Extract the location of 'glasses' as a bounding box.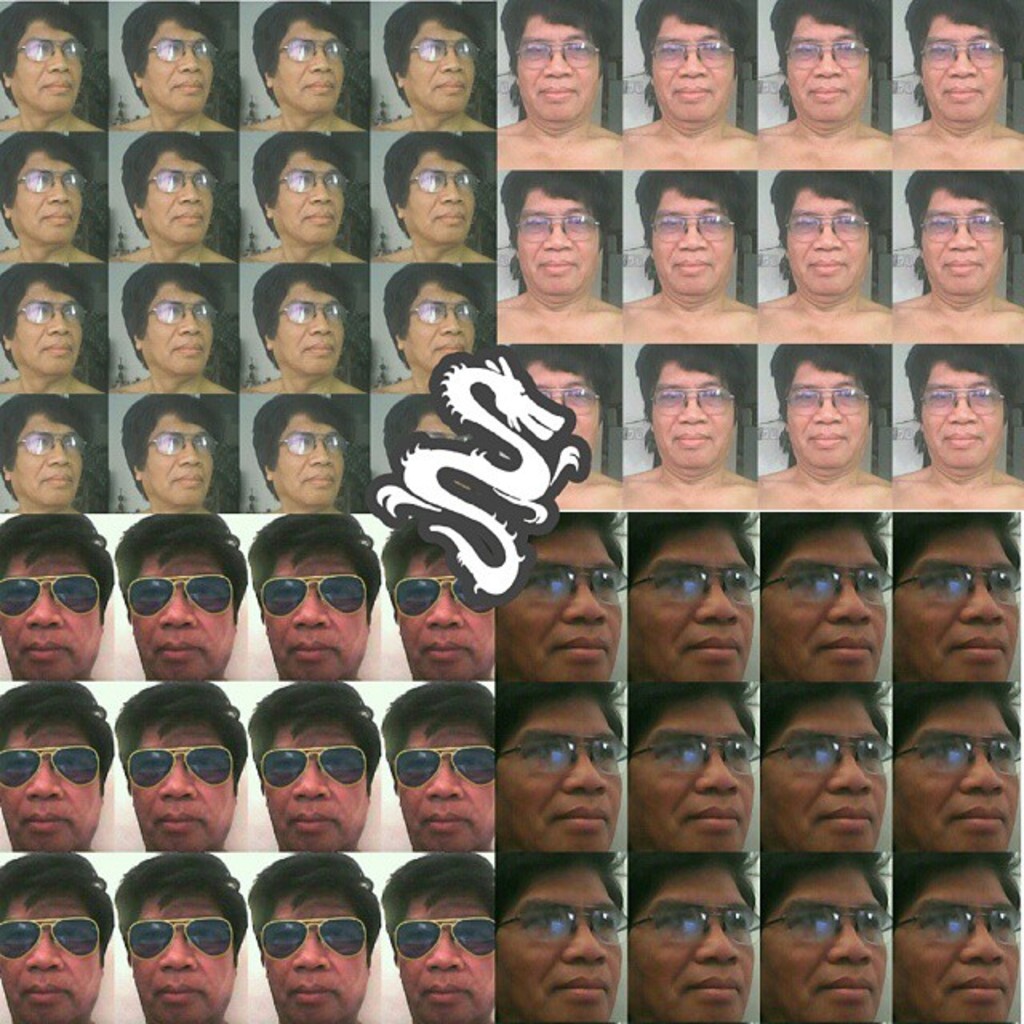
x1=766 y1=906 x2=891 y2=942.
